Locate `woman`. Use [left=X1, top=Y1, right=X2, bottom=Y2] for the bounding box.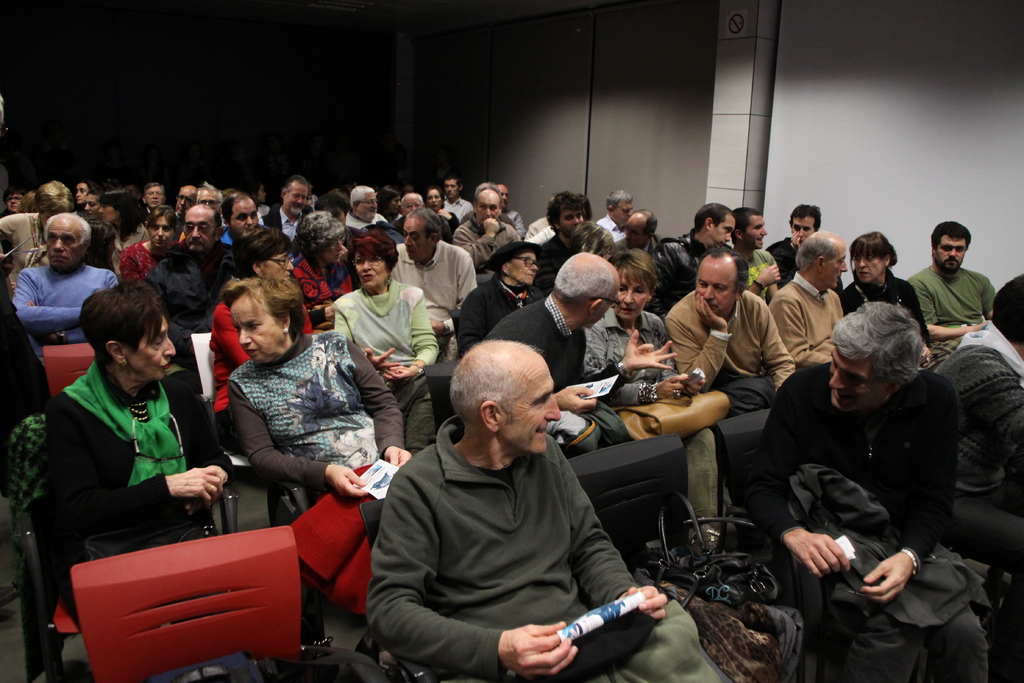
[left=575, top=253, right=726, bottom=555].
